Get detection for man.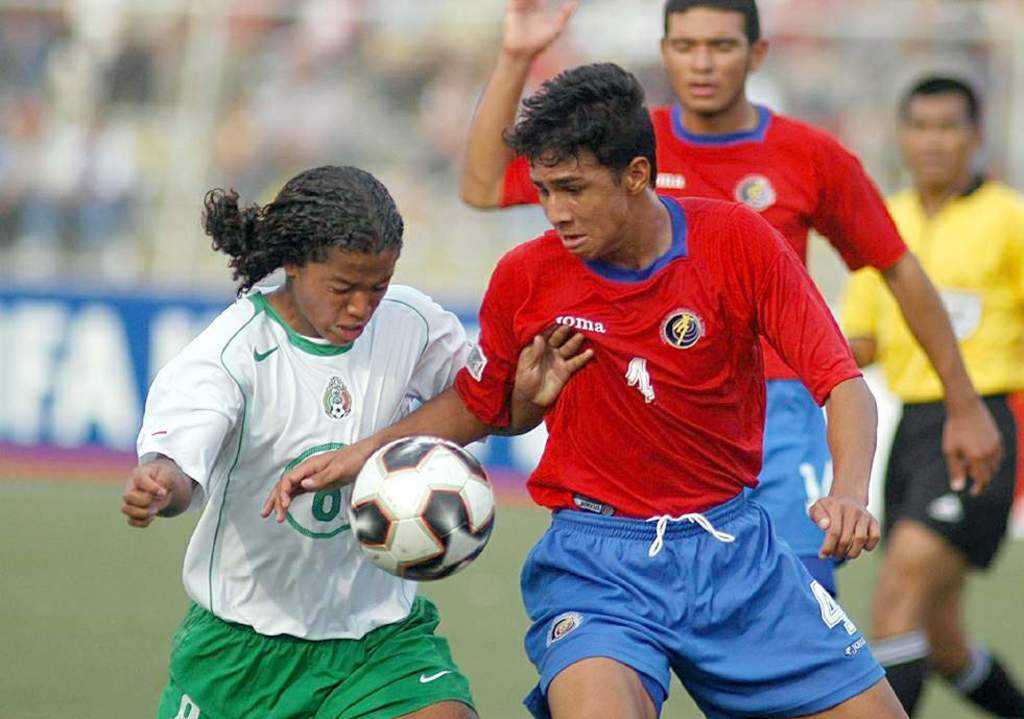
Detection: x1=819, y1=47, x2=1019, y2=686.
